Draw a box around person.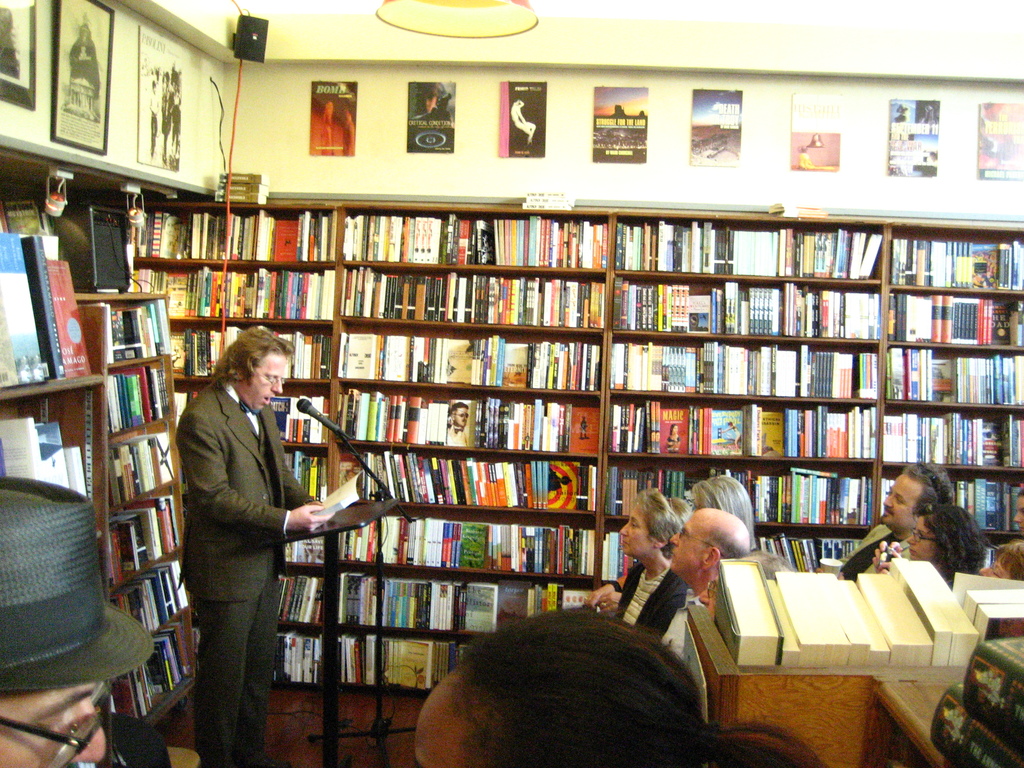
locate(877, 500, 982, 575).
